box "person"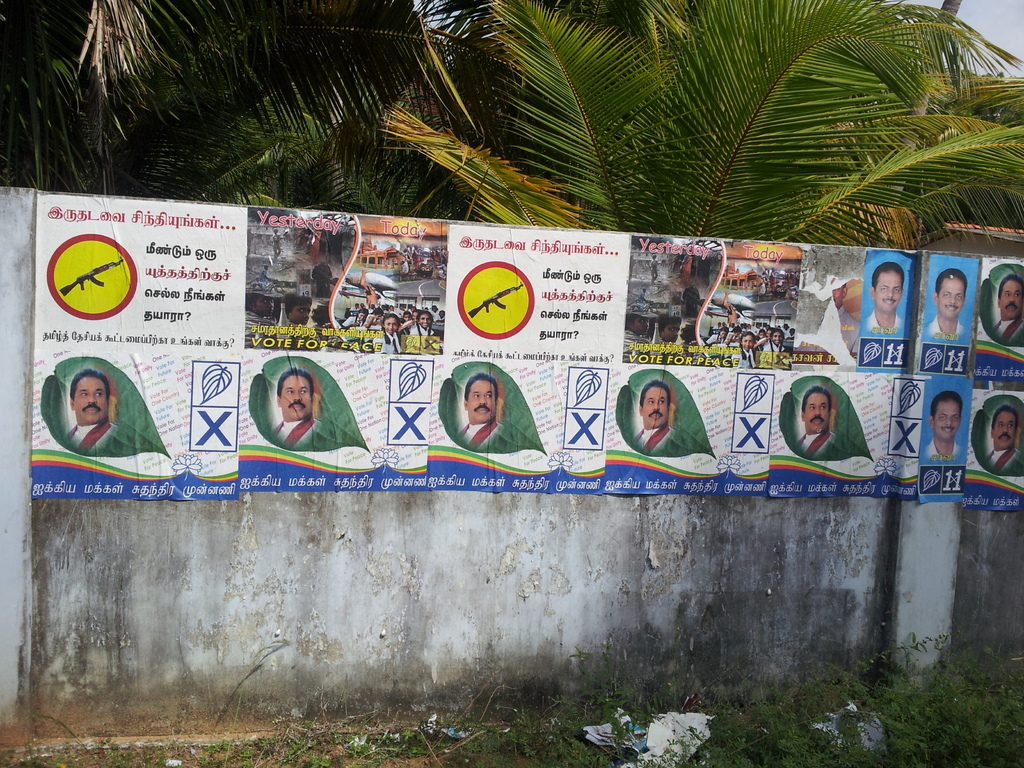
x1=67, y1=366, x2=120, y2=452
